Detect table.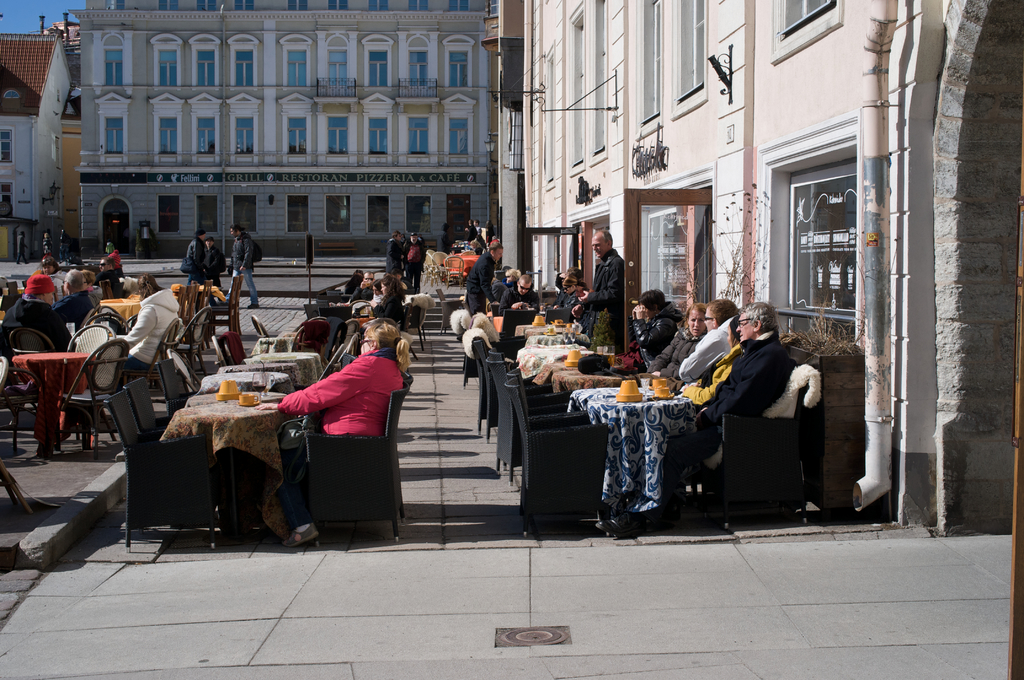
Detected at 191,367,296,402.
